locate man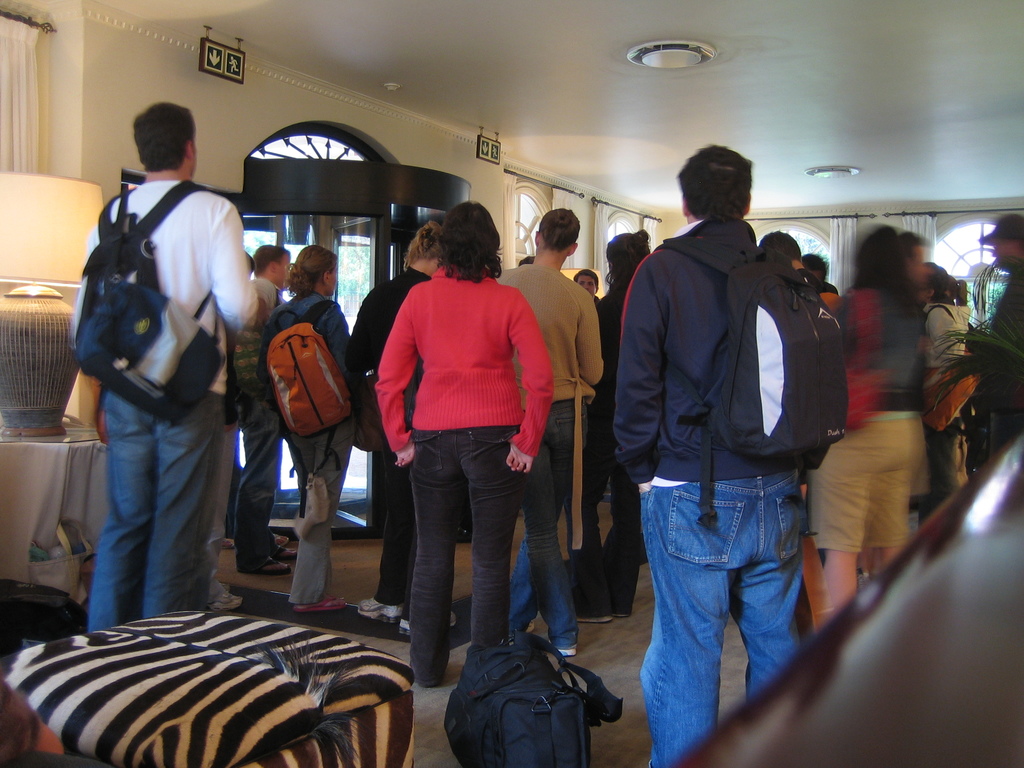
<region>490, 205, 609, 662</region>
